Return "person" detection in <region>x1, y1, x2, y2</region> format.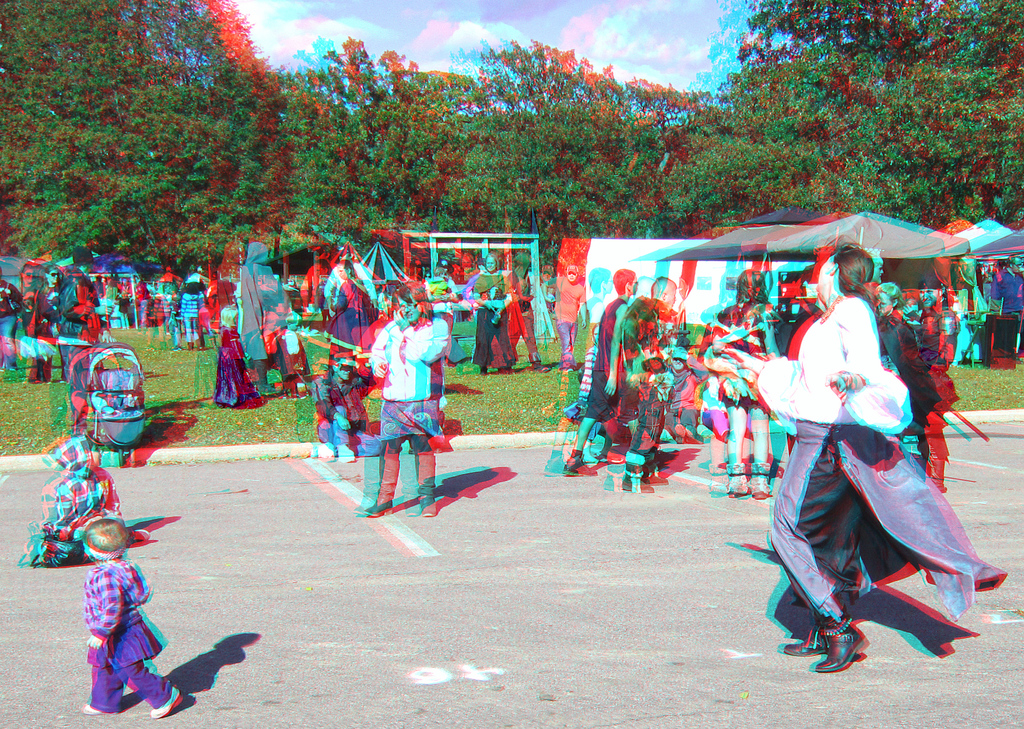
<region>88, 521, 181, 723</region>.
